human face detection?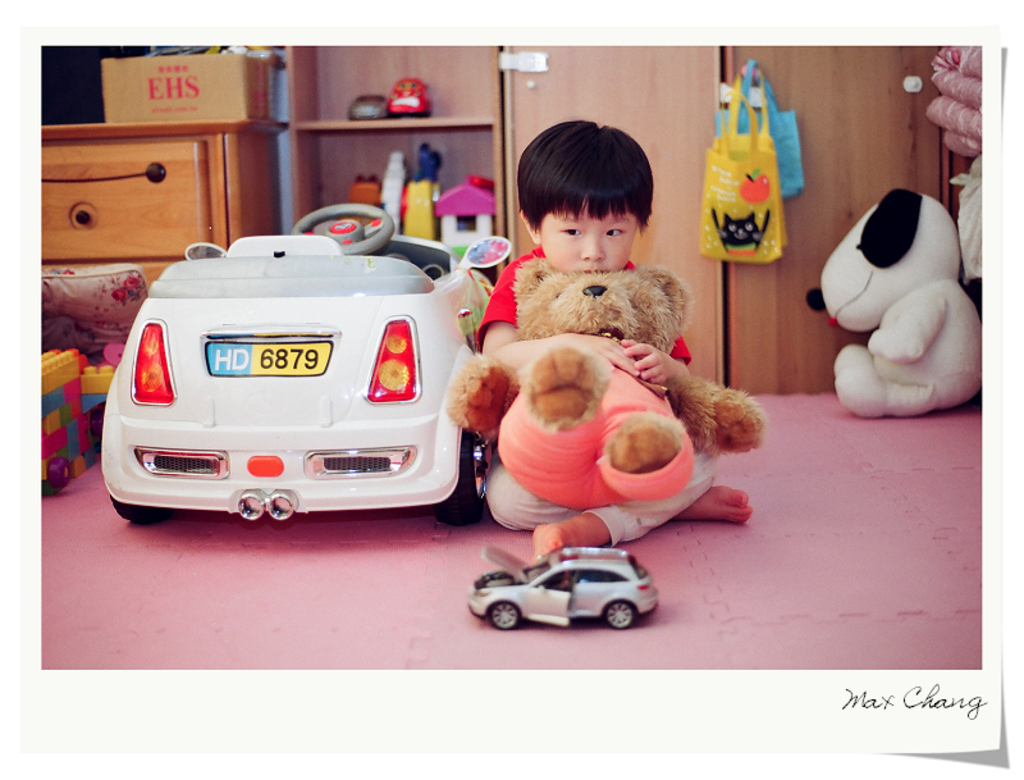
region(535, 192, 640, 277)
